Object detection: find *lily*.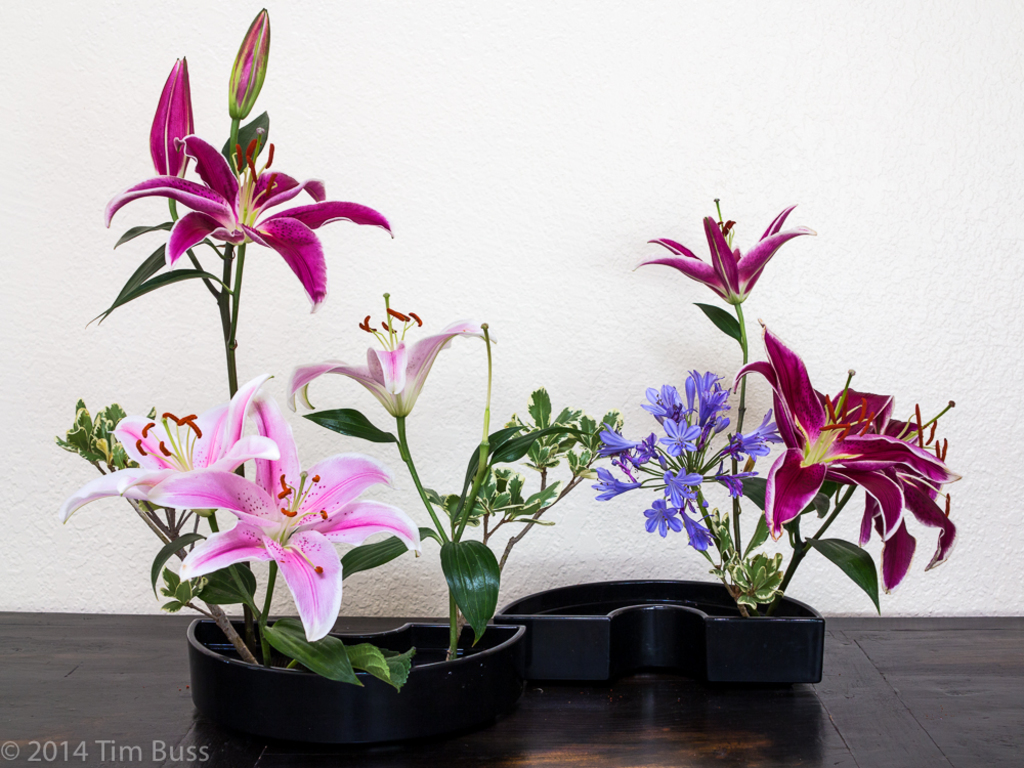
pyautogui.locateOnScreen(145, 395, 427, 641).
